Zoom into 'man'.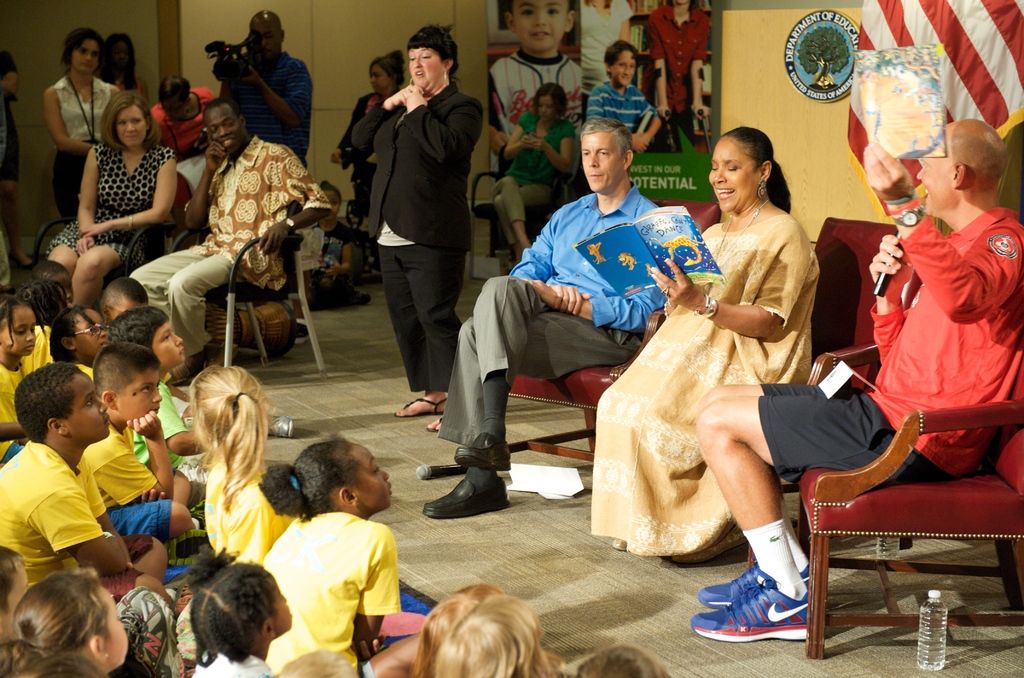
Zoom target: left=689, top=118, right=1023, bottom=643.
